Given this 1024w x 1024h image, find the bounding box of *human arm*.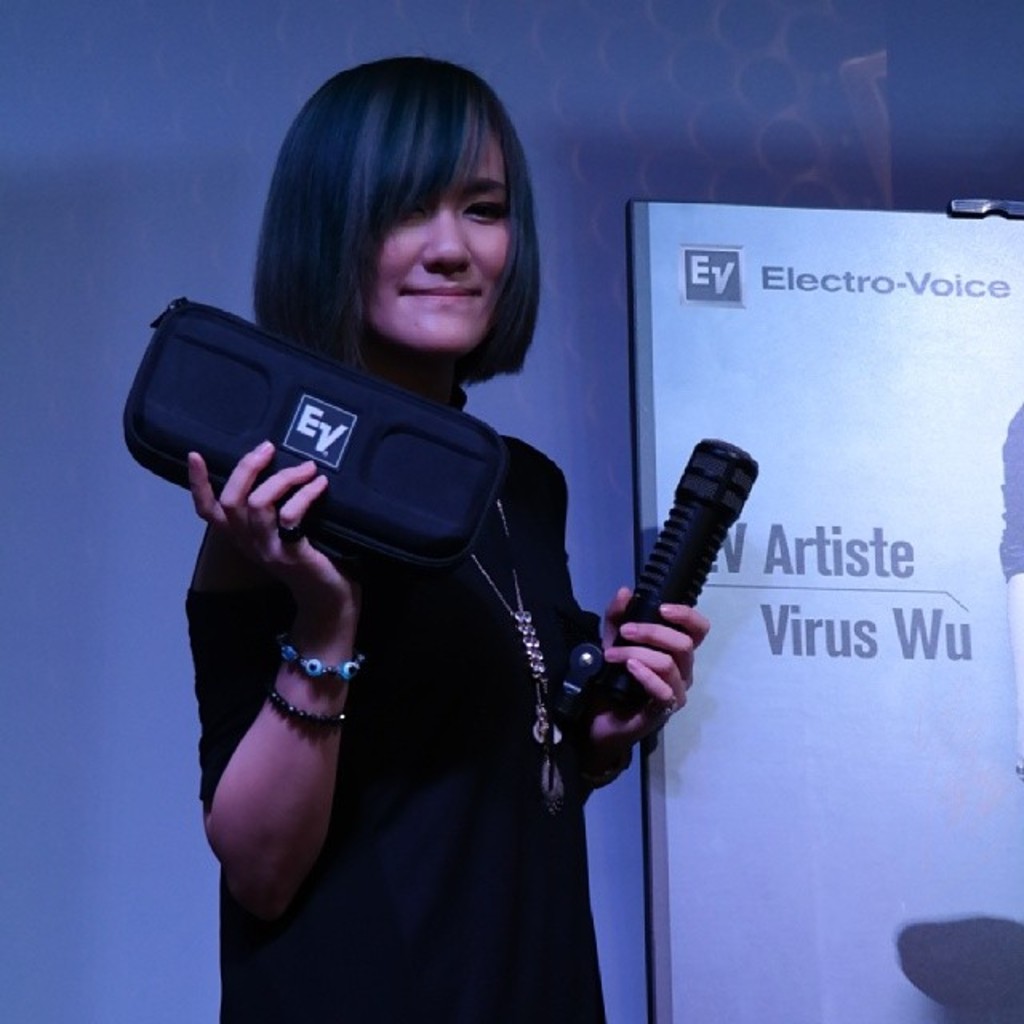
<bbox>530, 446, 714, 757</bbox>.
